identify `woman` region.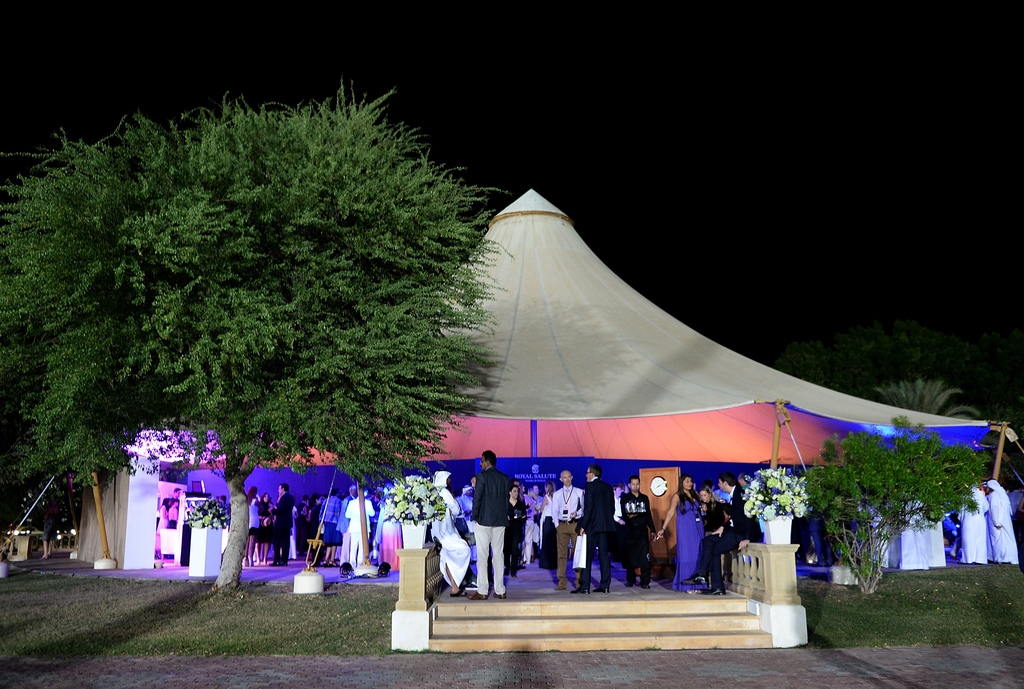
Region: select_region(260, 492, 274, 564).
